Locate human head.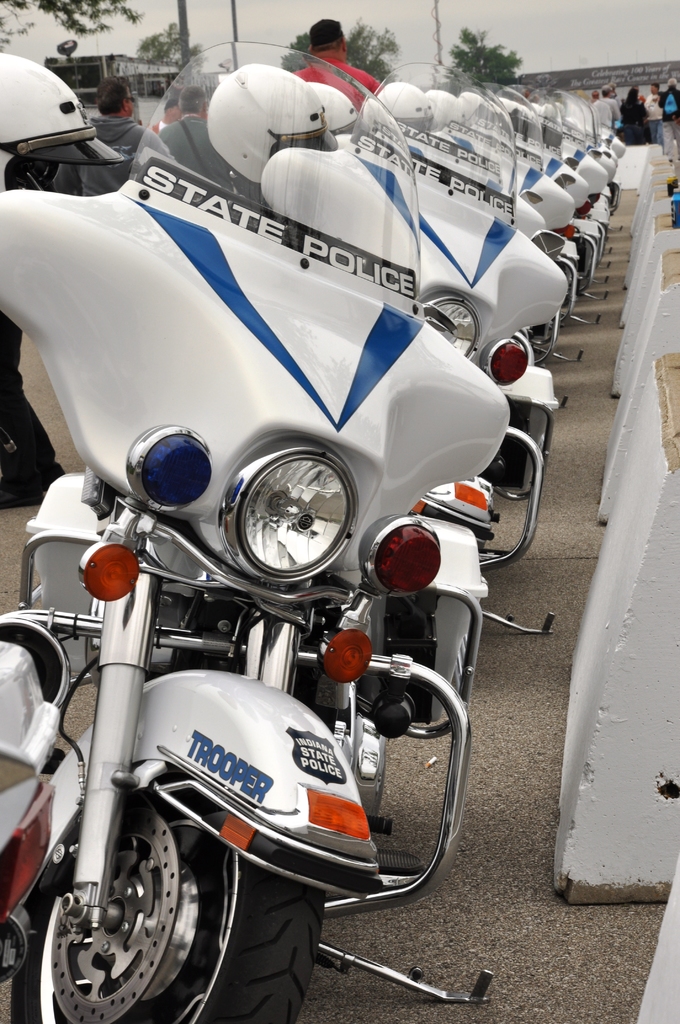
Bounding box: 626:86:638:99.
